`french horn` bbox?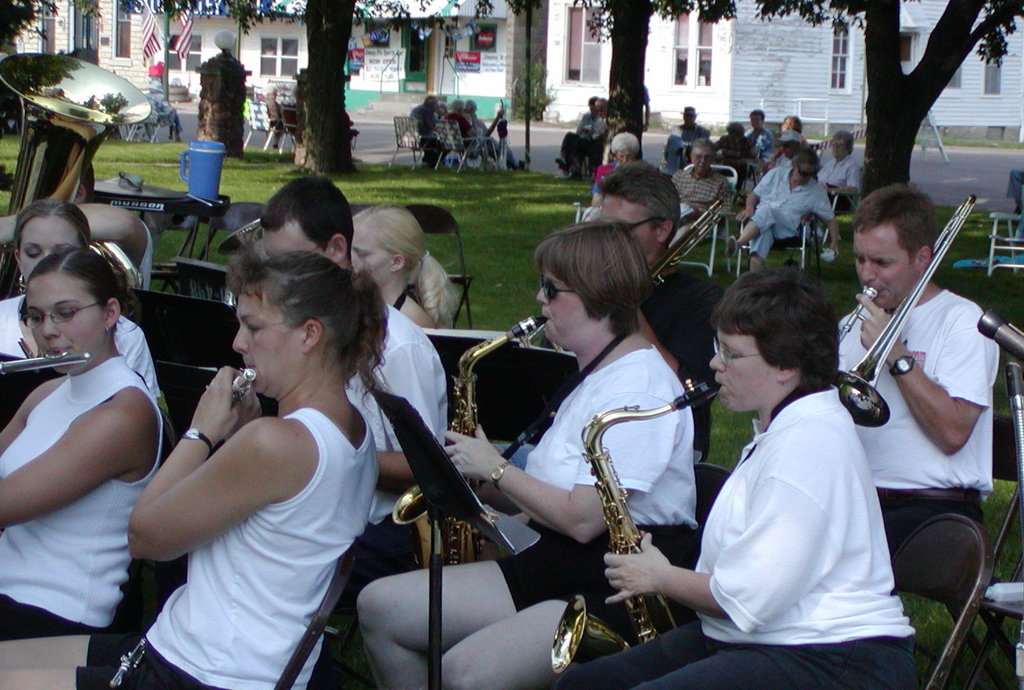
(529,181,732,341)
